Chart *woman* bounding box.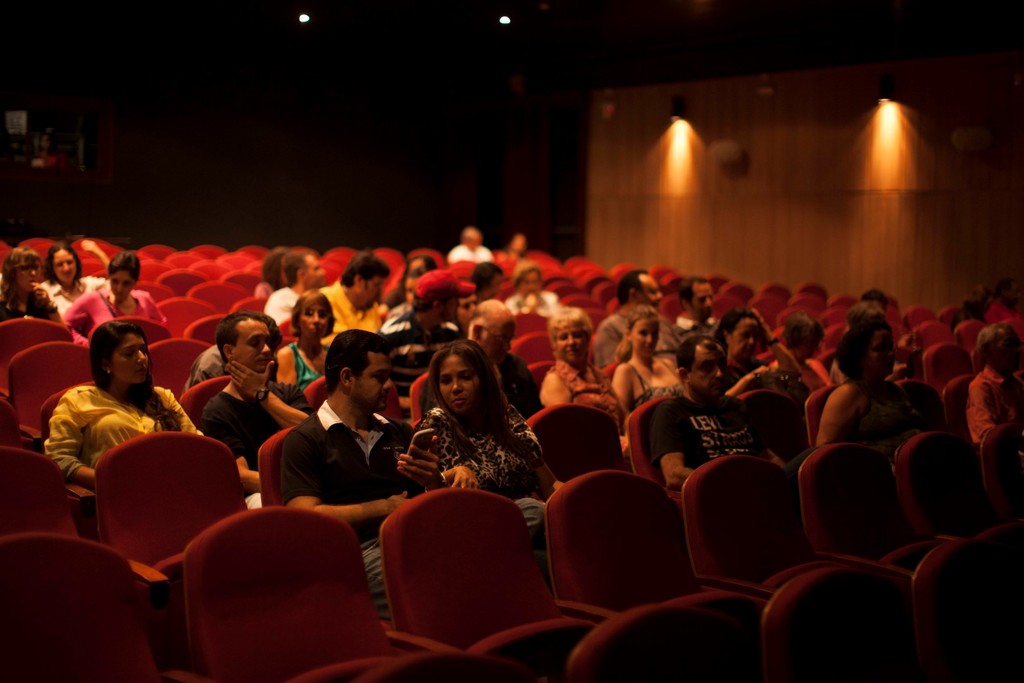
Charted: <box>0,247,63,322</box>.
